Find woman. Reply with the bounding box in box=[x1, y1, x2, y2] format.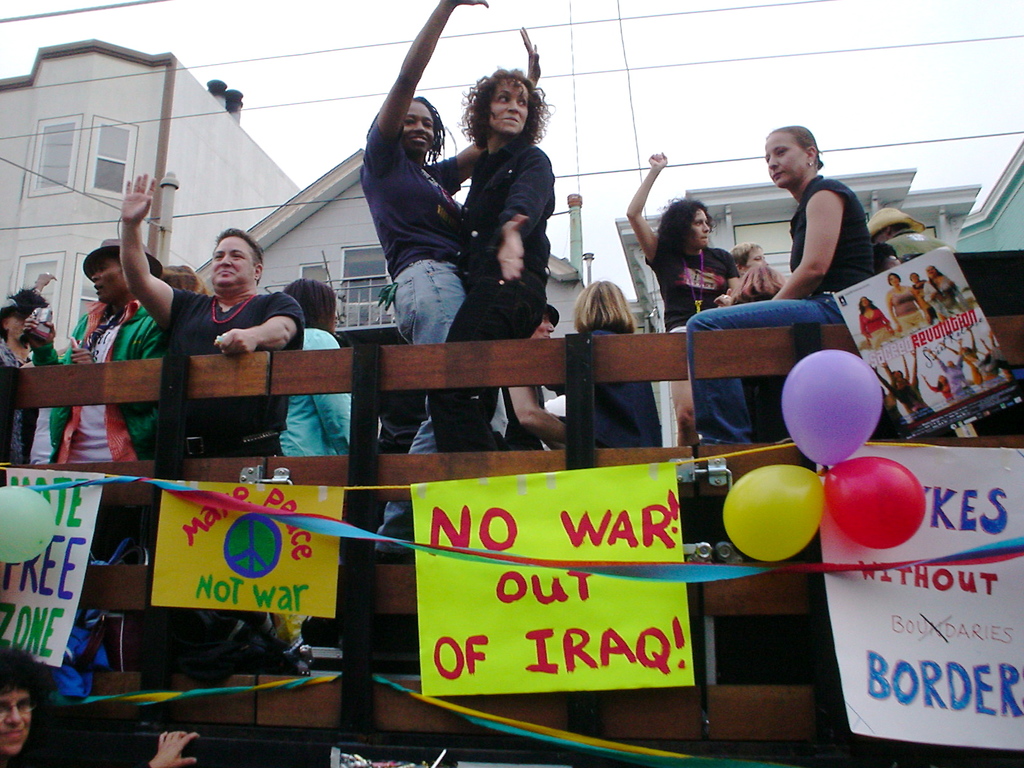
box=[654, 193, 739, 314].
